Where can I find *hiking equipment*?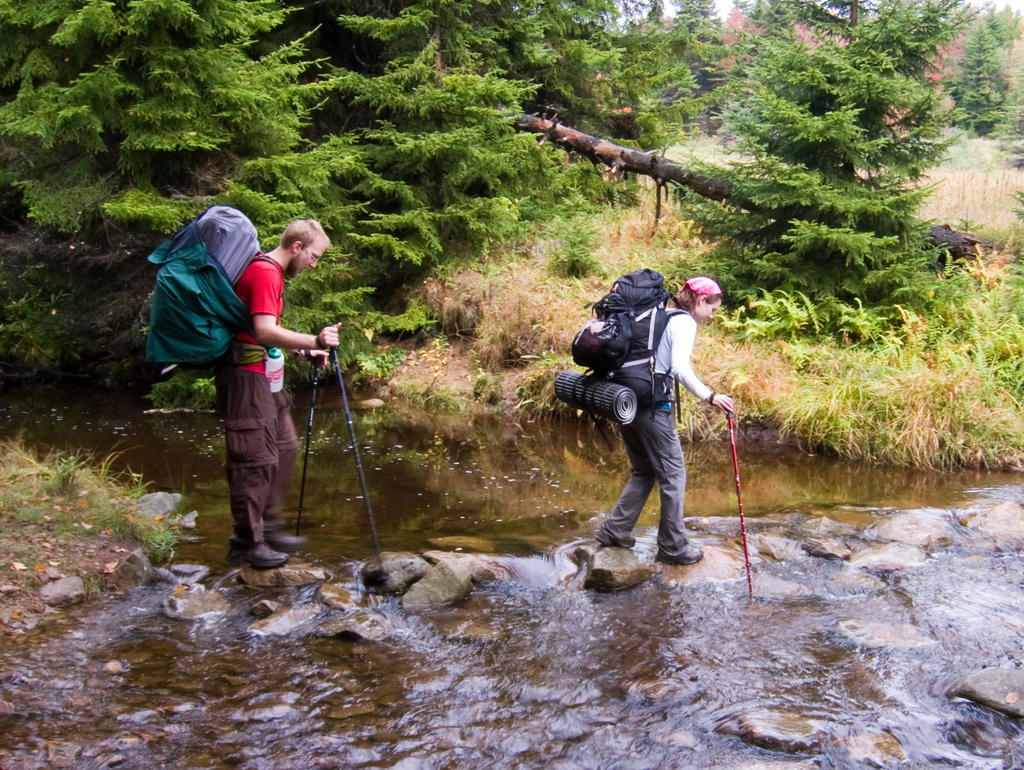
You can find it at 554:371:637:426.
